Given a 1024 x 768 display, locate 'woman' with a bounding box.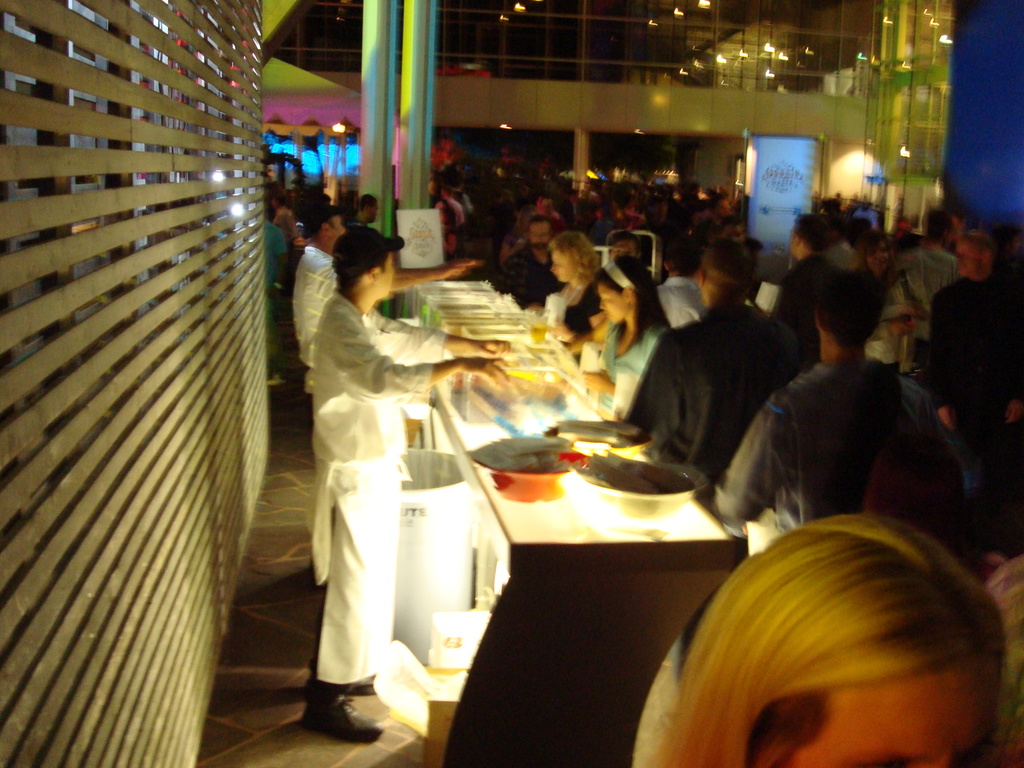
Located: left=630, top=508, right=1010, bottom=767.
